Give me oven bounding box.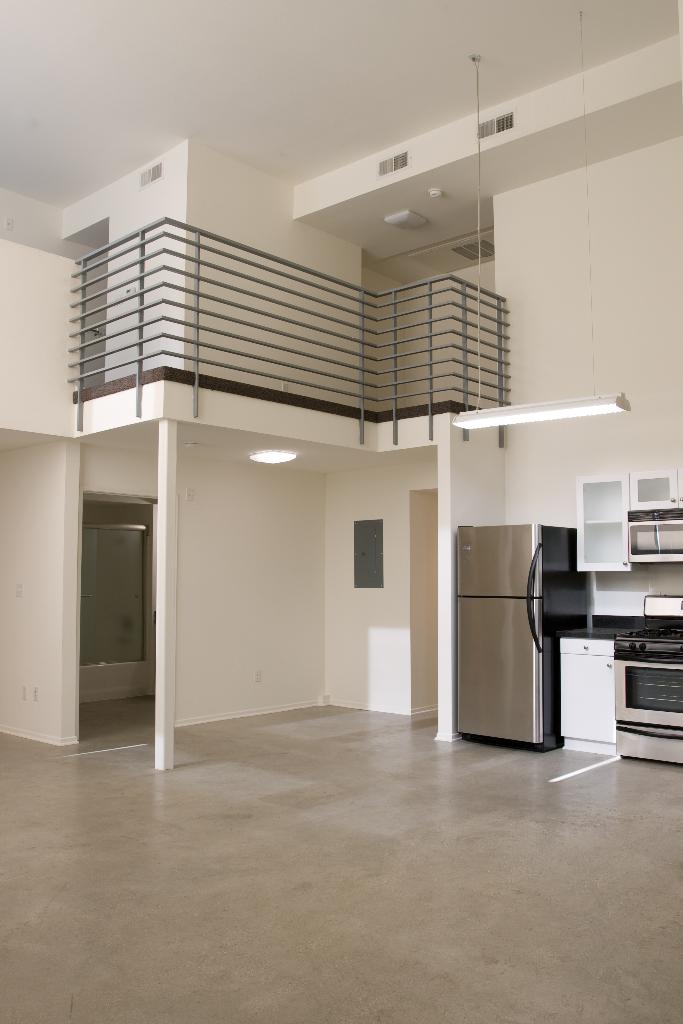
613:649:682:727.
